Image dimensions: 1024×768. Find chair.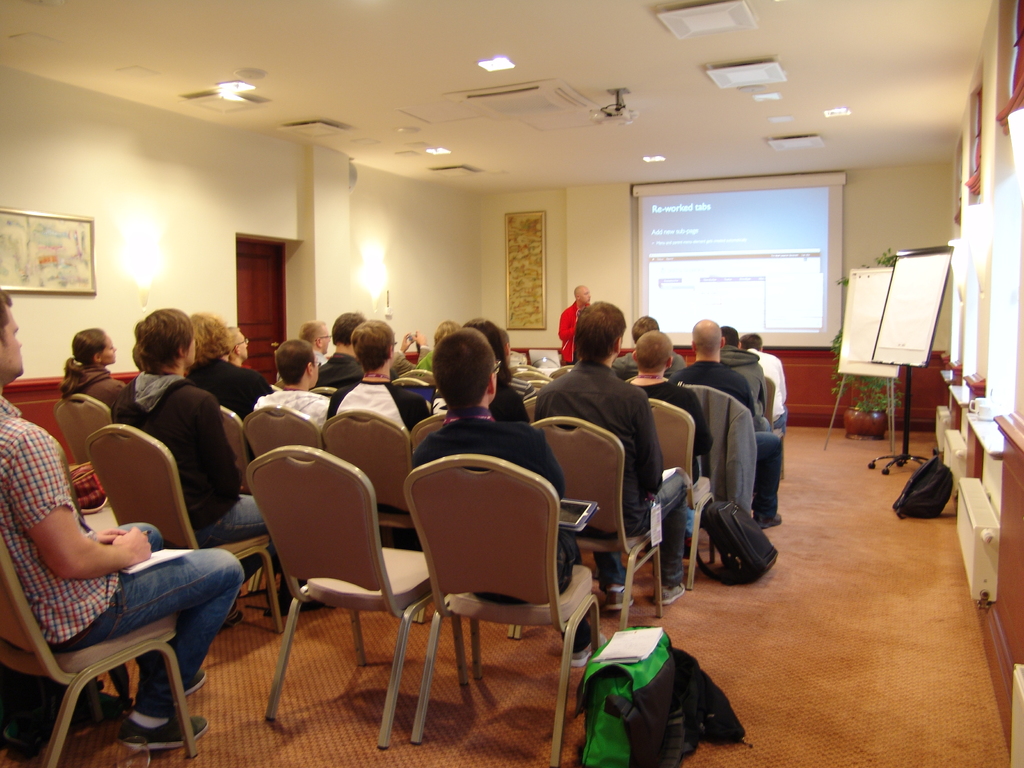
x1=52, y1=396, x2=113, y2=465.
